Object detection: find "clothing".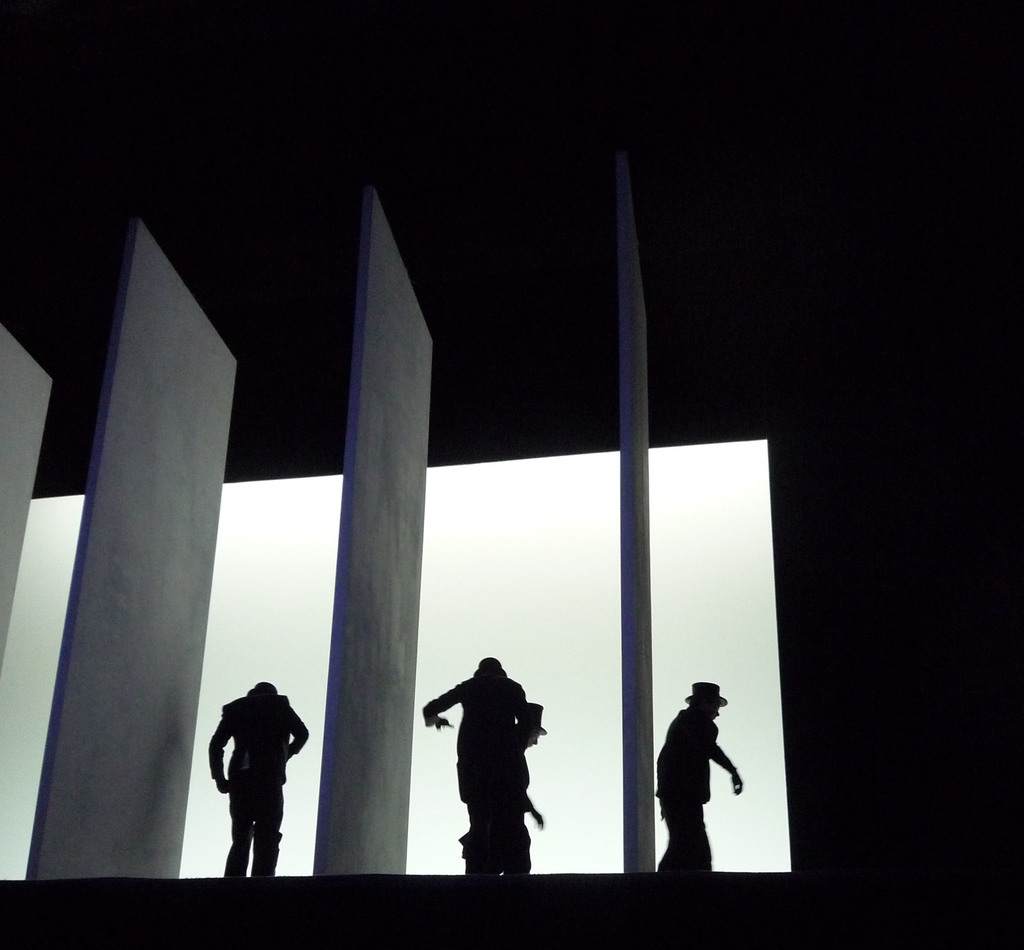
(651,706,733,873).
